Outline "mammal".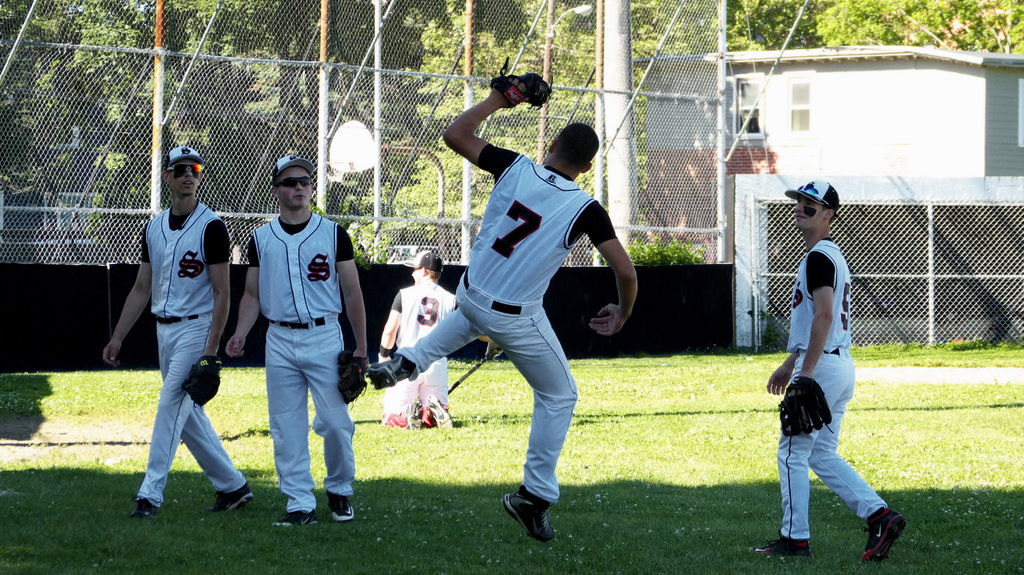
Outline: BBox(403, 95, 628, 504).
